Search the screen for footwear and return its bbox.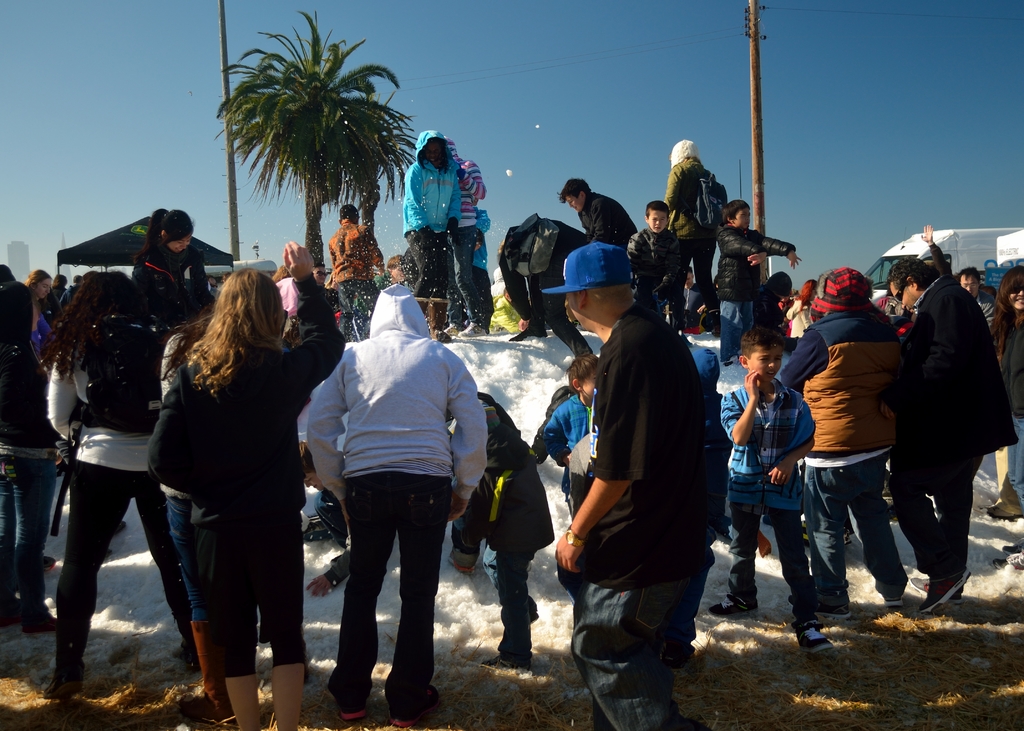
Found: (178,636,205,668).
